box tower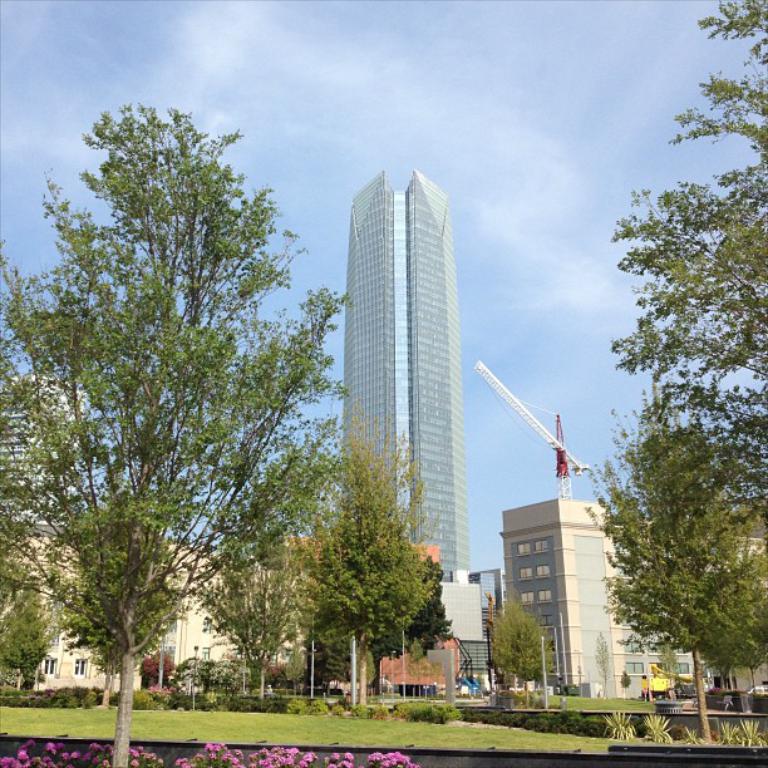
bbox=[297, 131, 486, 552]
